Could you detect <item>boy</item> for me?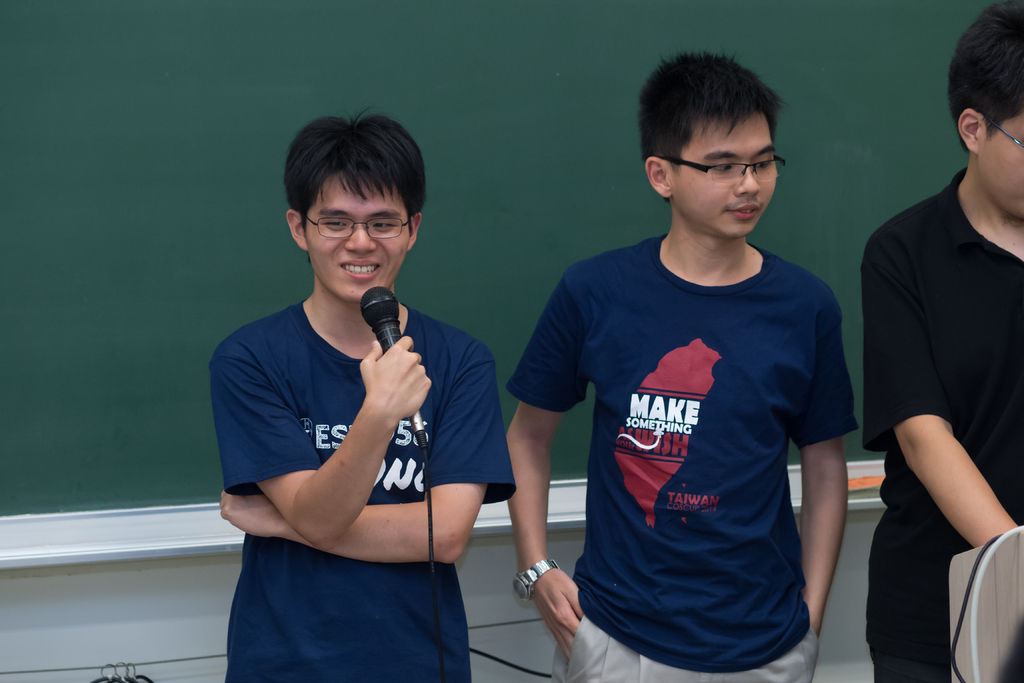
Detection result: rect(519, 56, 864, 670).
